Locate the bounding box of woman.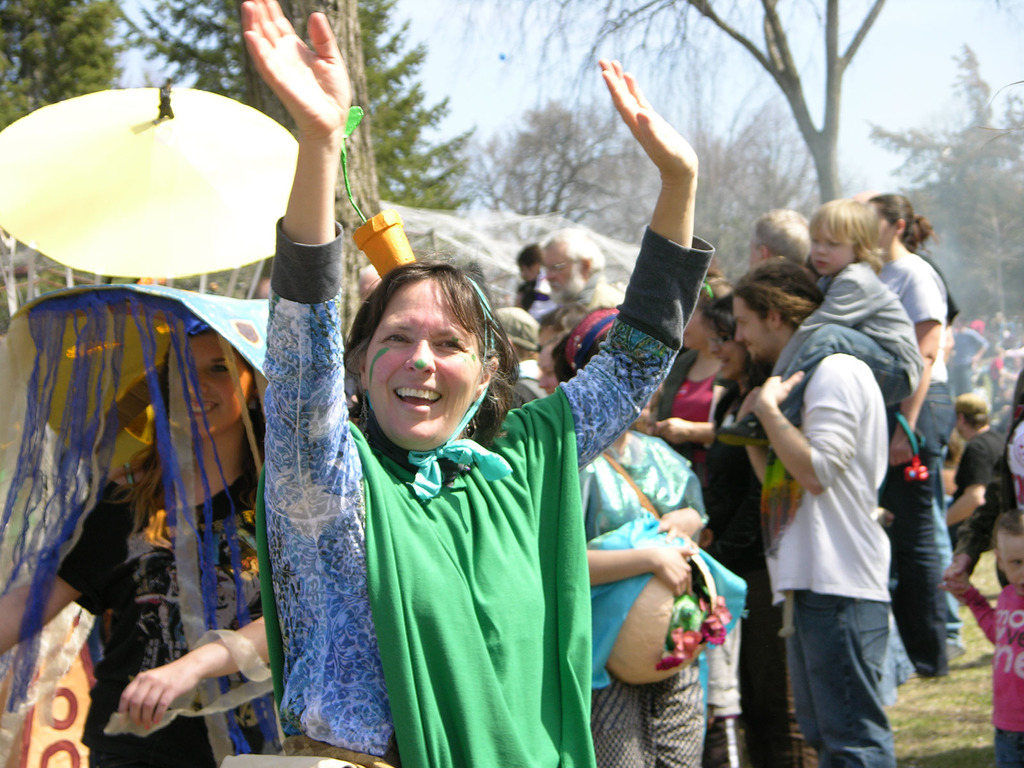
Bounding box: [684,285,798,767].
